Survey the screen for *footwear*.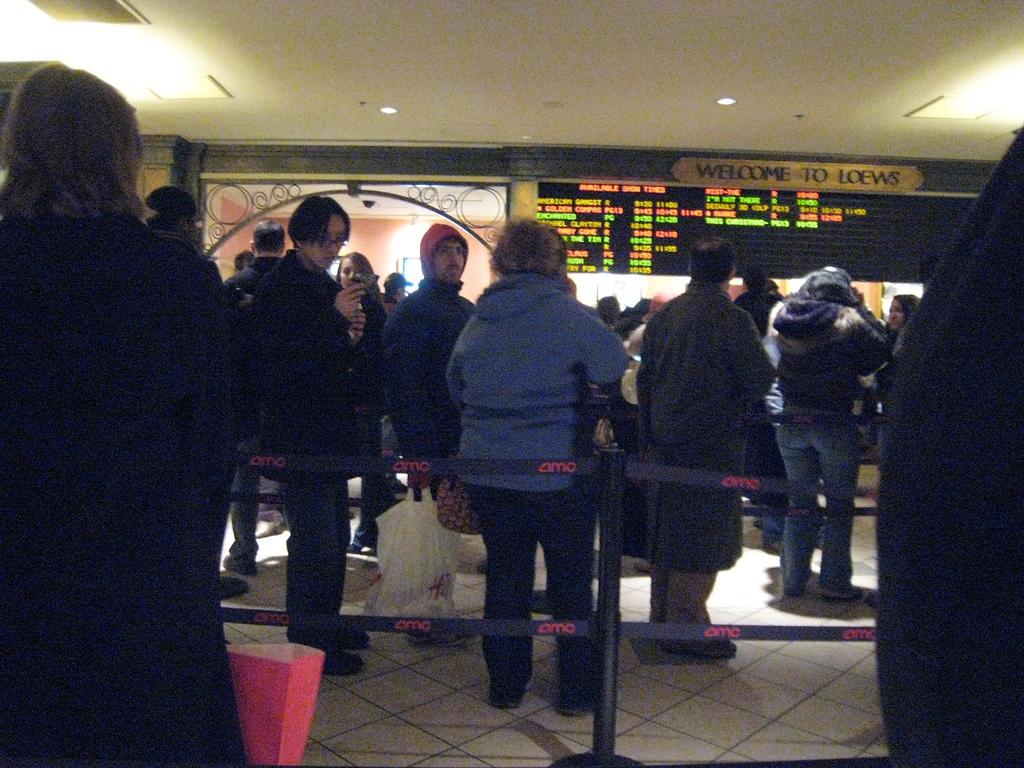
Survey found: BBox(491, 689, 525, 707).
